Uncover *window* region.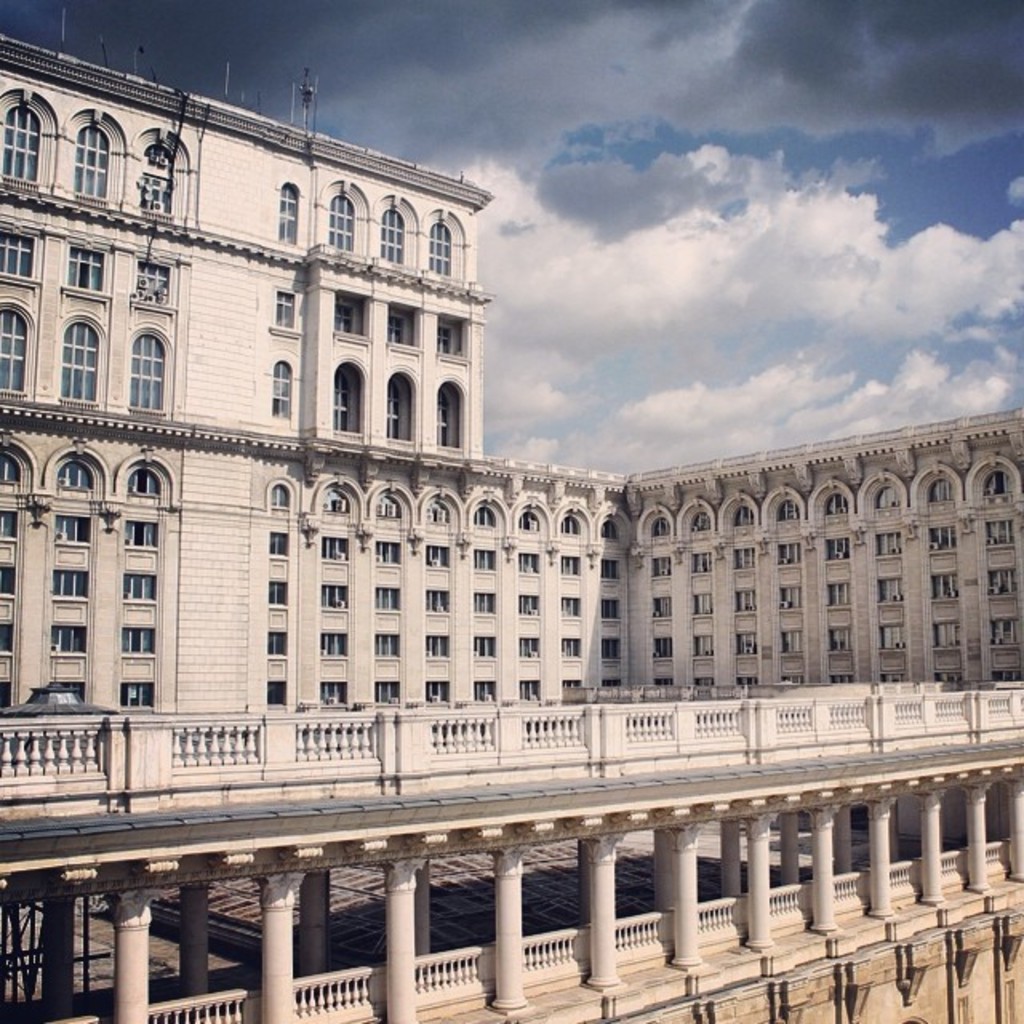
Uncovered: 654, 597, 667, 618.
